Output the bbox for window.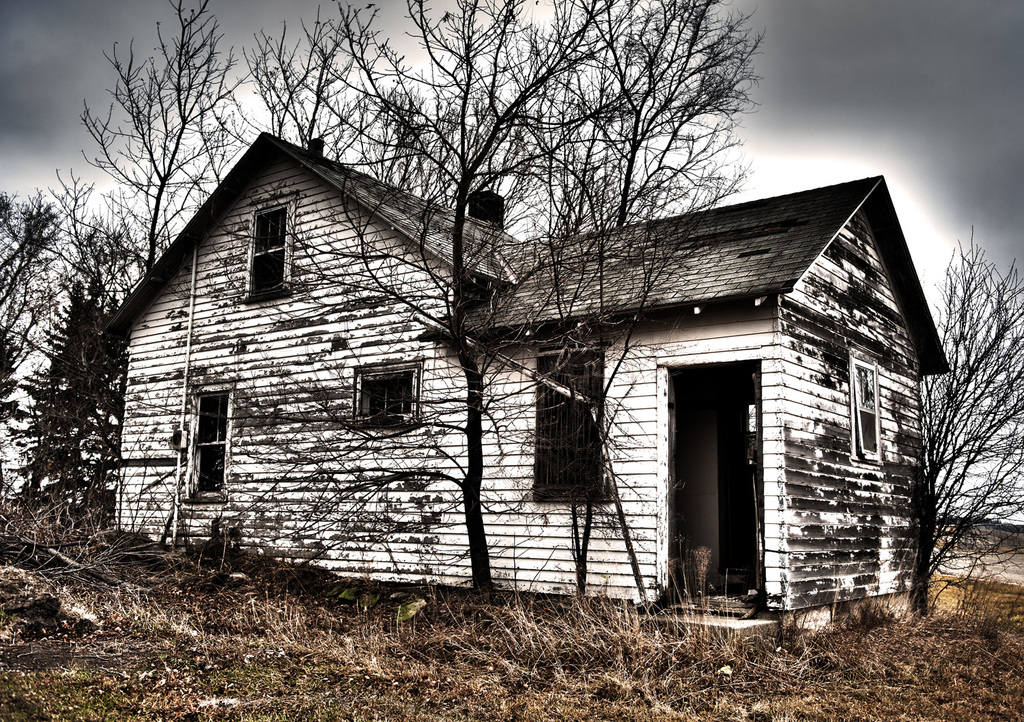
detection(531, 345, 603, 504).
